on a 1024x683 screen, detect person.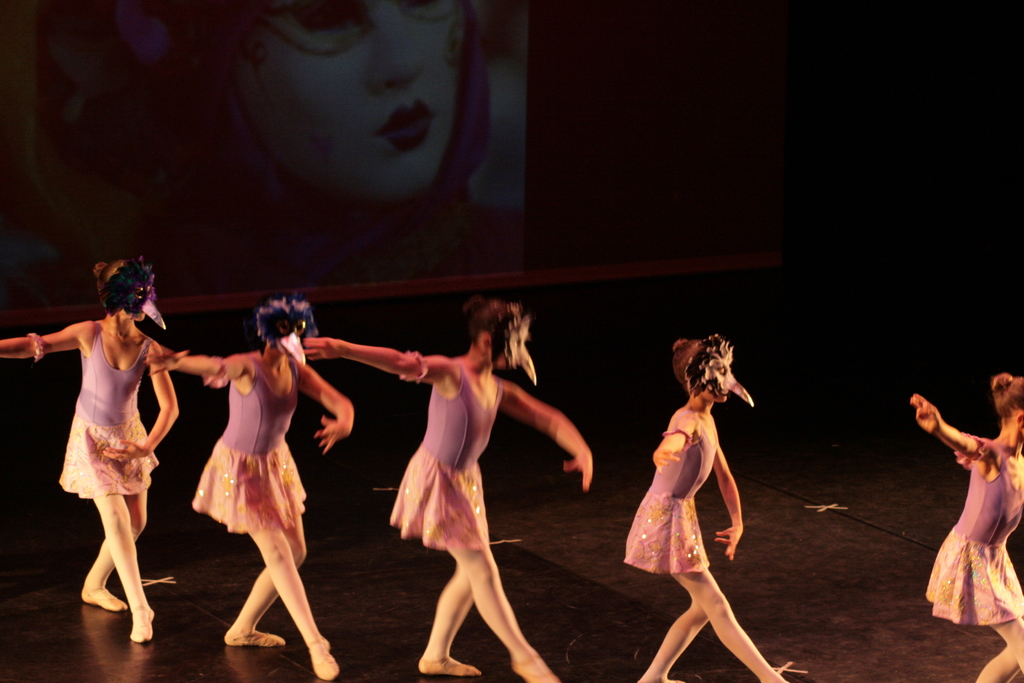
42/239/177/645.
